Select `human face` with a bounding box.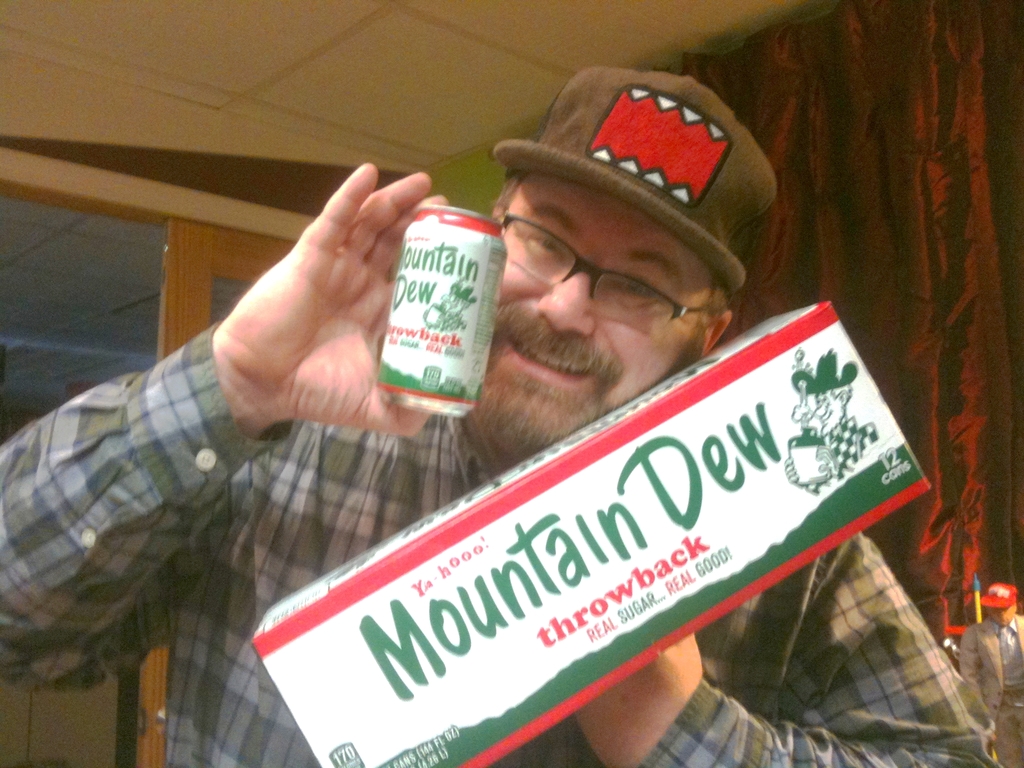
(473,173,708,450).
